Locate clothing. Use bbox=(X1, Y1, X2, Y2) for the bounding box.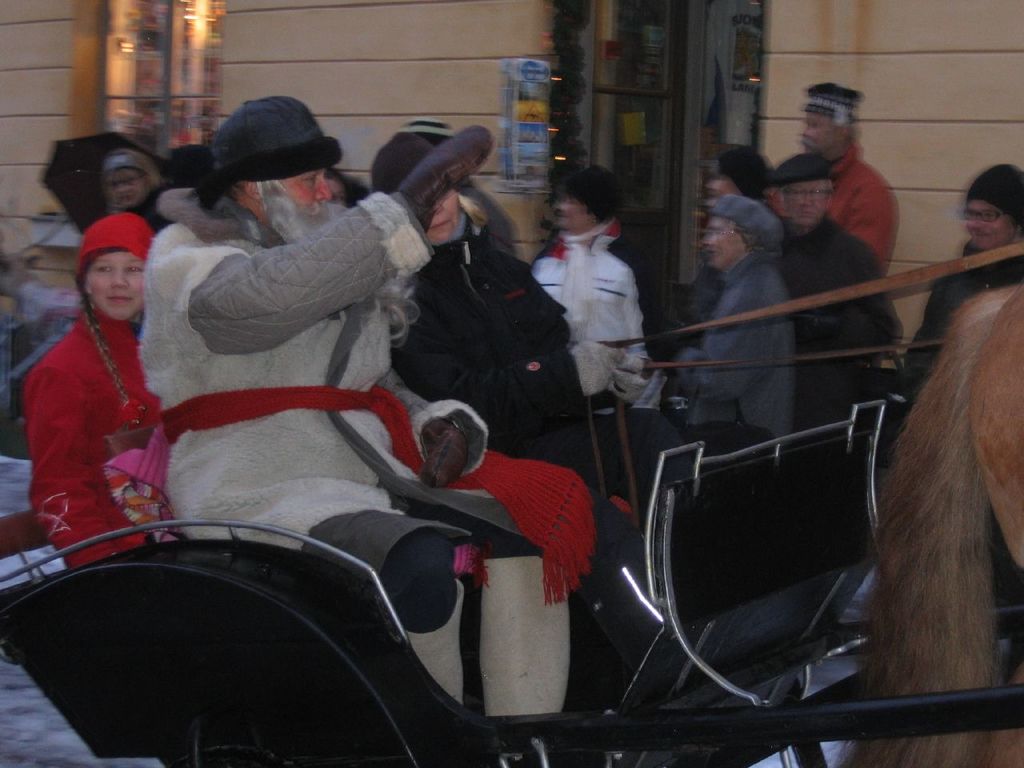
bbox=(138, 204, 600, 634).
